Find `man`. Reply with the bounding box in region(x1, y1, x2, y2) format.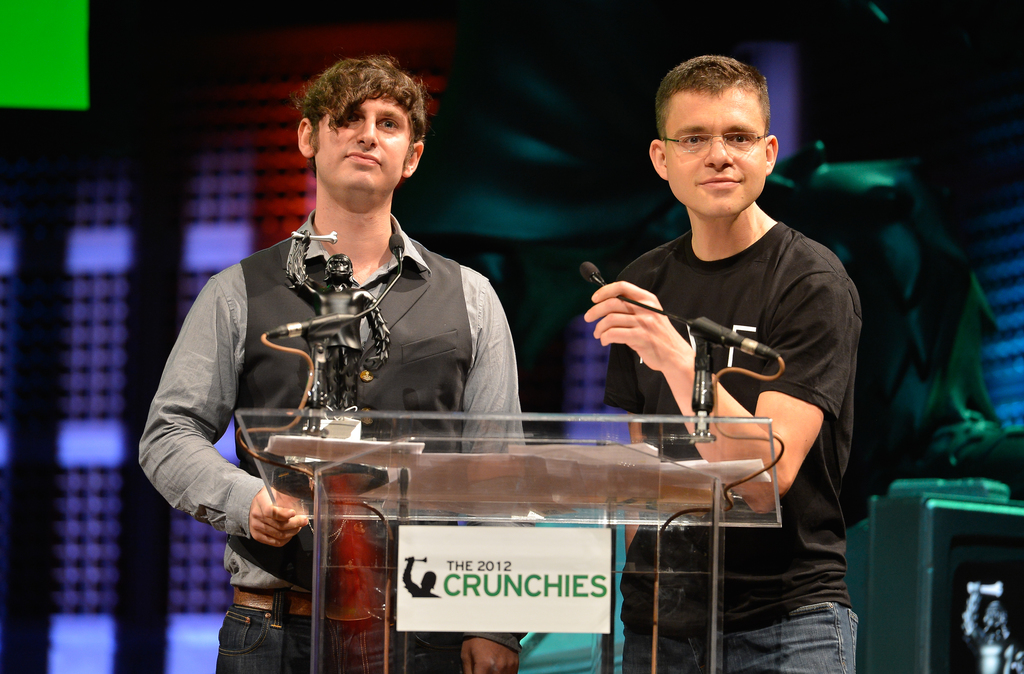
region(585, 54, 869, 637).
